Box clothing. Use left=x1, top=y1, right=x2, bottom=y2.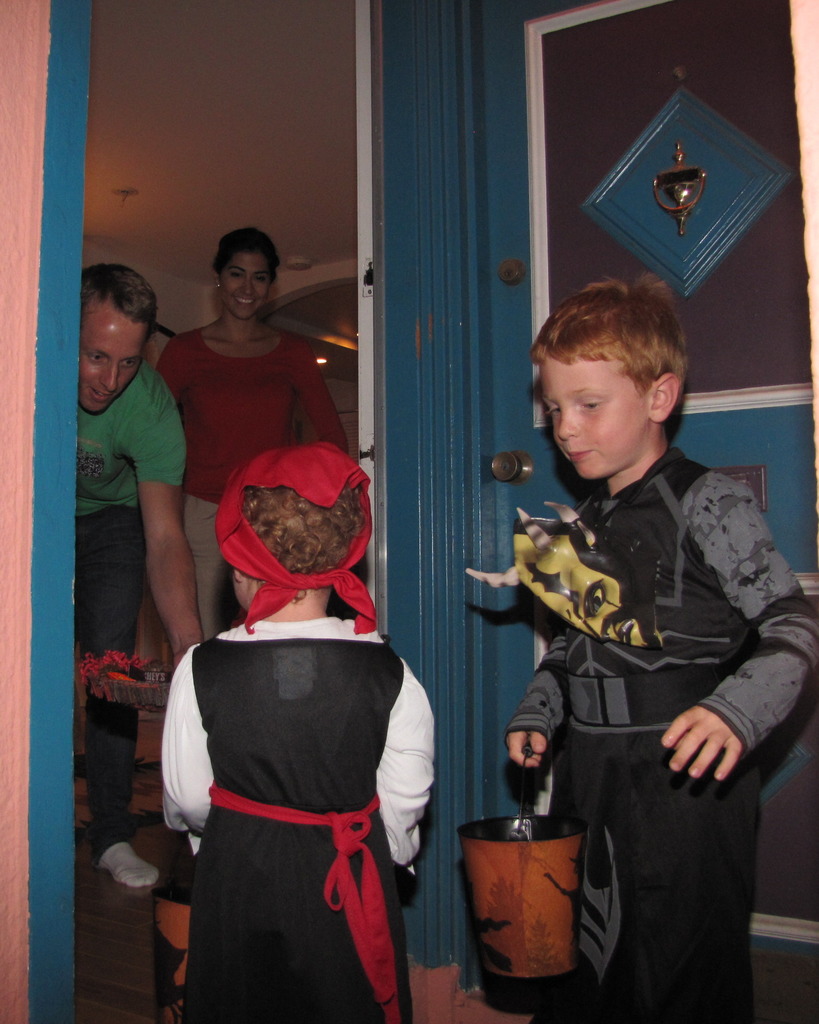
left=147, top=316, right=364, bottom=652.
